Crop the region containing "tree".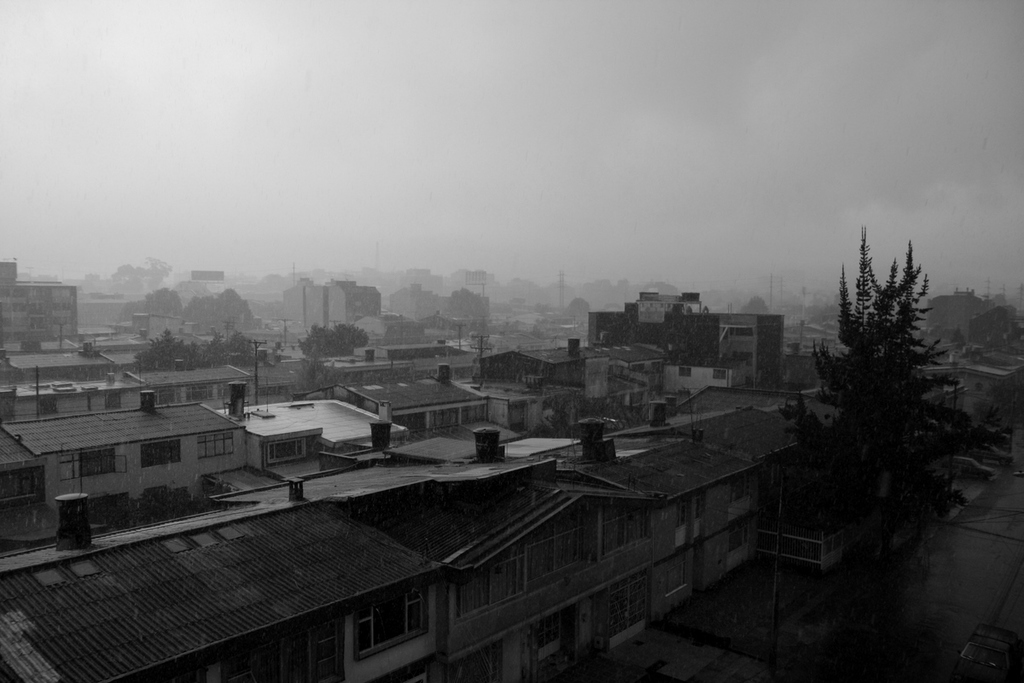
Crop region: [left=134, top=329, right=192, bottom=373].
